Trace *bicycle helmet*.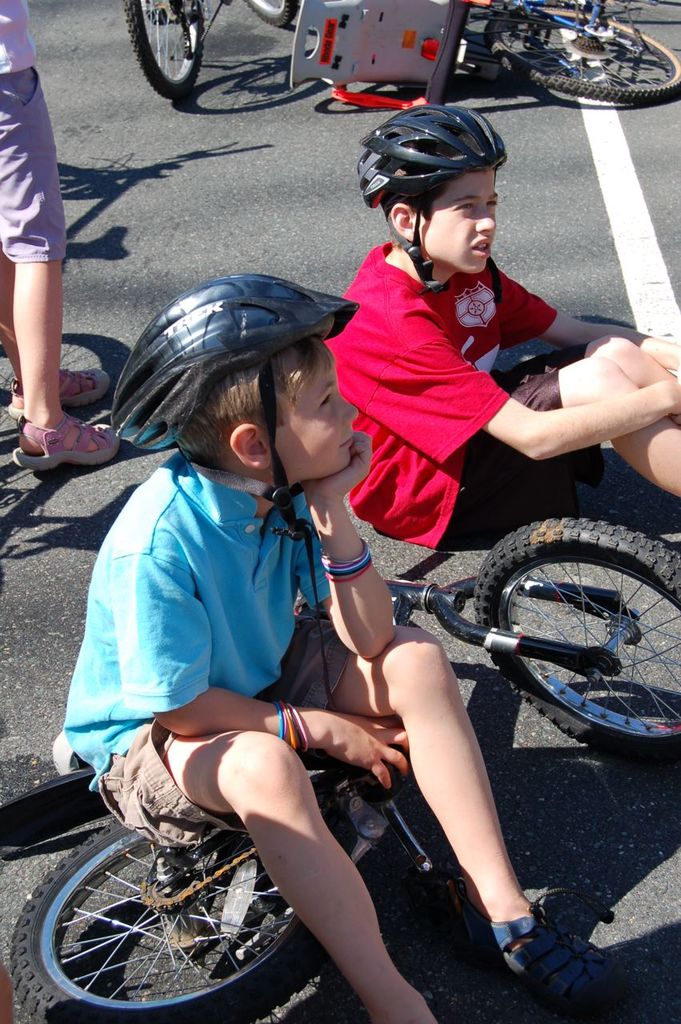
Traced to l=355, t=98, r=503, b=275.
